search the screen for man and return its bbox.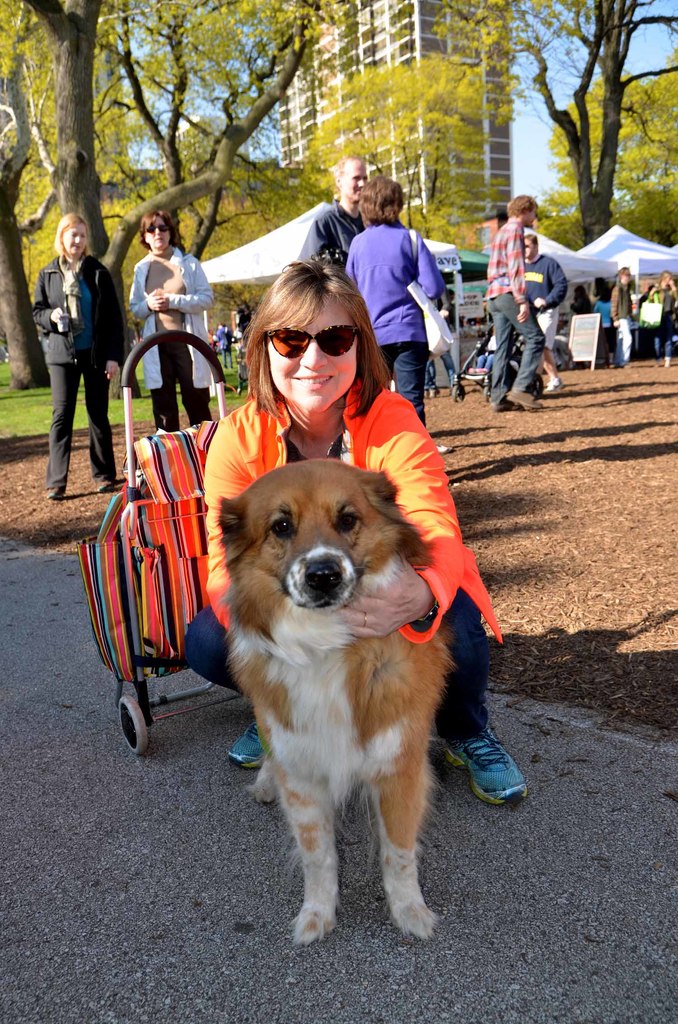
Found: detection(524, 232, 573, 390).
